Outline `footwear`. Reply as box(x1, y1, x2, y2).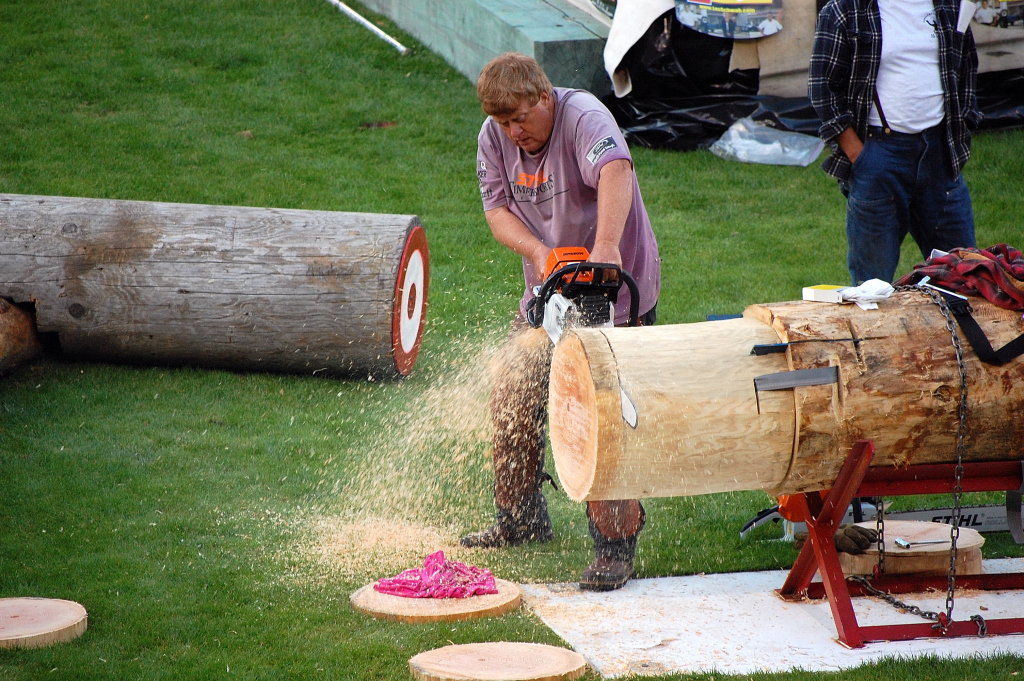
box(585, 537, 634, 590).
